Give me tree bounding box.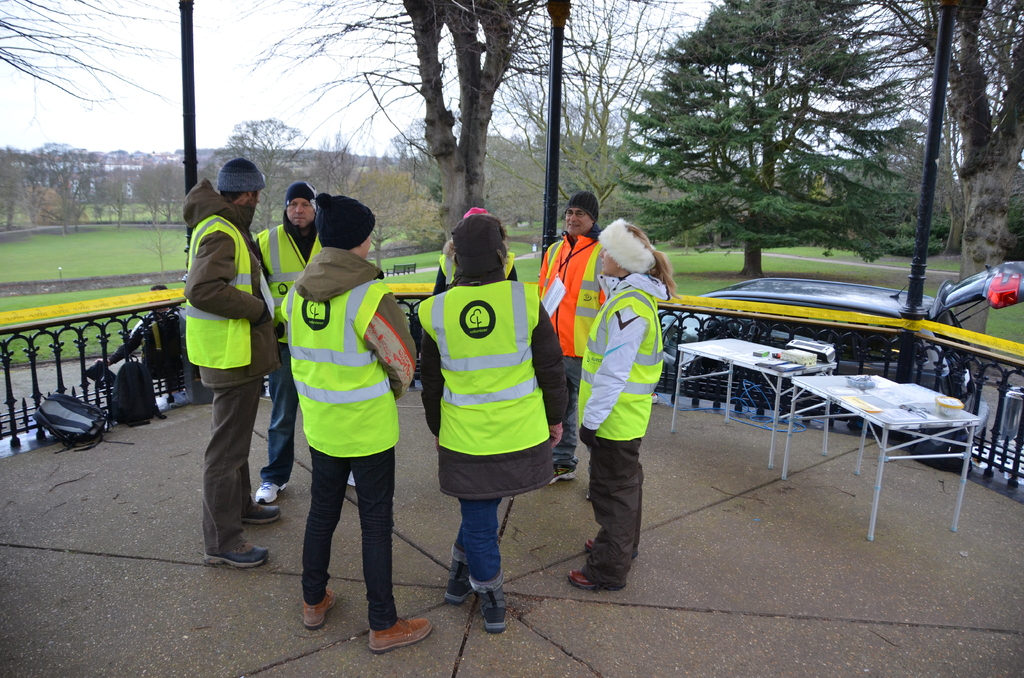
602,0,913,277.
